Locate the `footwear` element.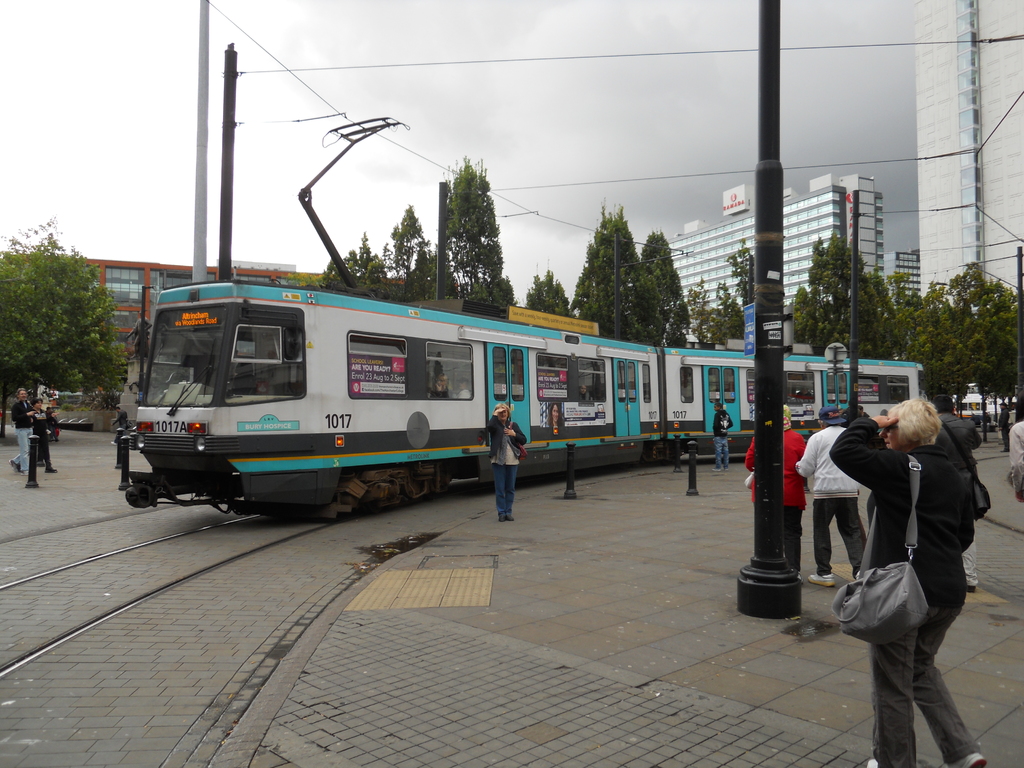
Element bbox: l=22, t=472, r=28, b=476.
